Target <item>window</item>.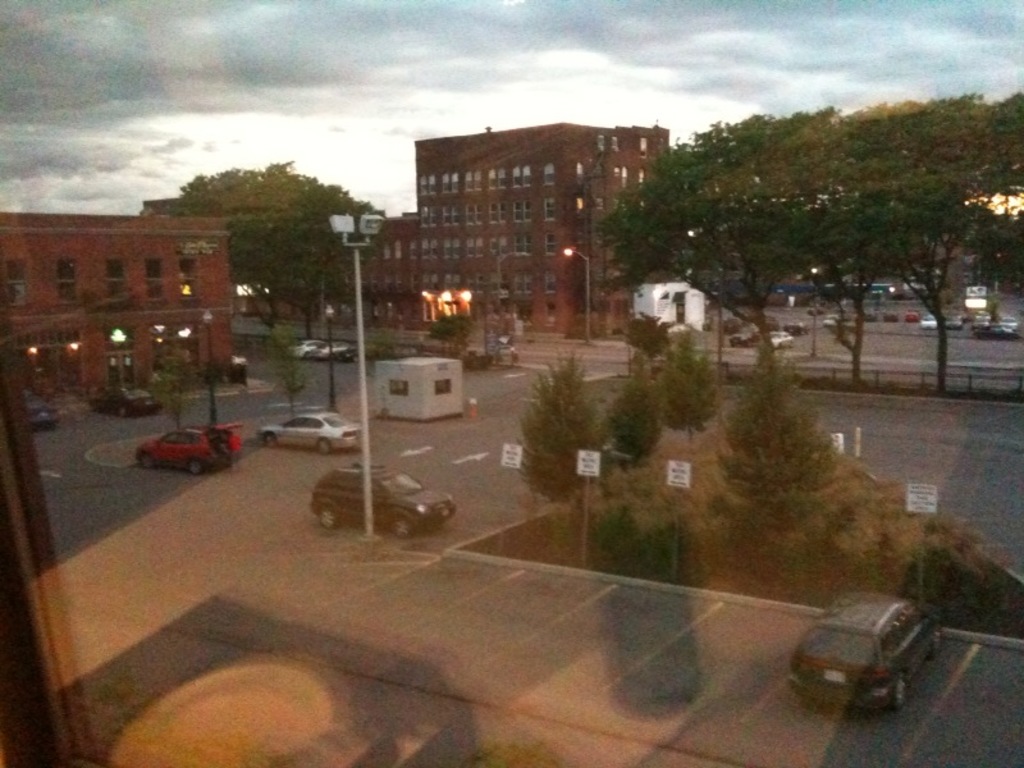
Target region: (x1=493, y1=237, x2=503, y2=256).
